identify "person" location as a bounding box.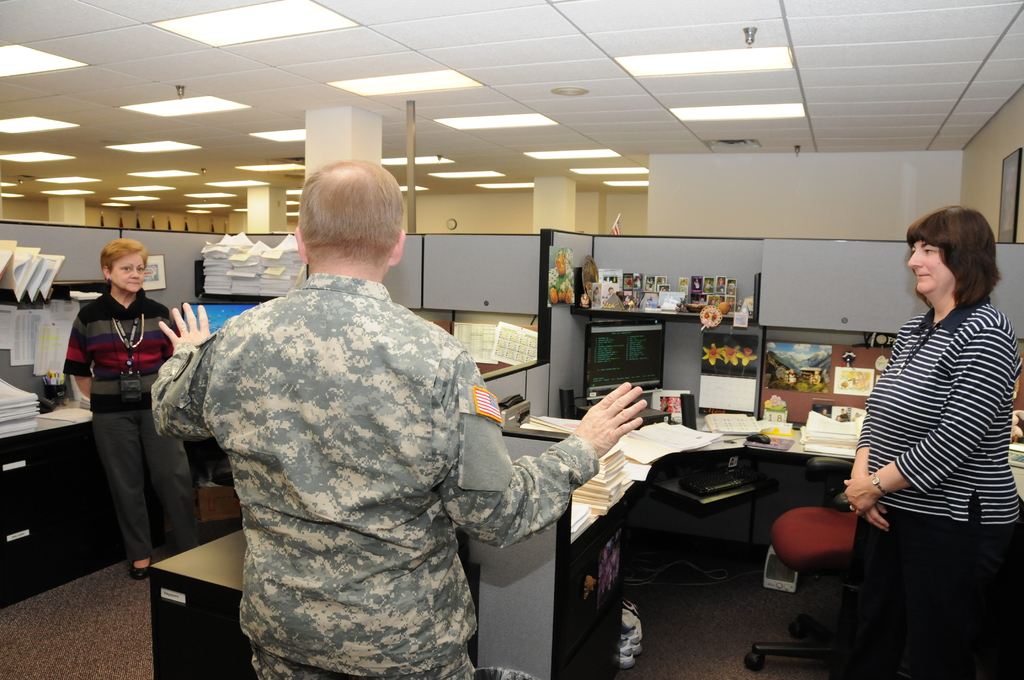
{"left": 605, "top": 286, "right": 614, "bottom": 297}.
